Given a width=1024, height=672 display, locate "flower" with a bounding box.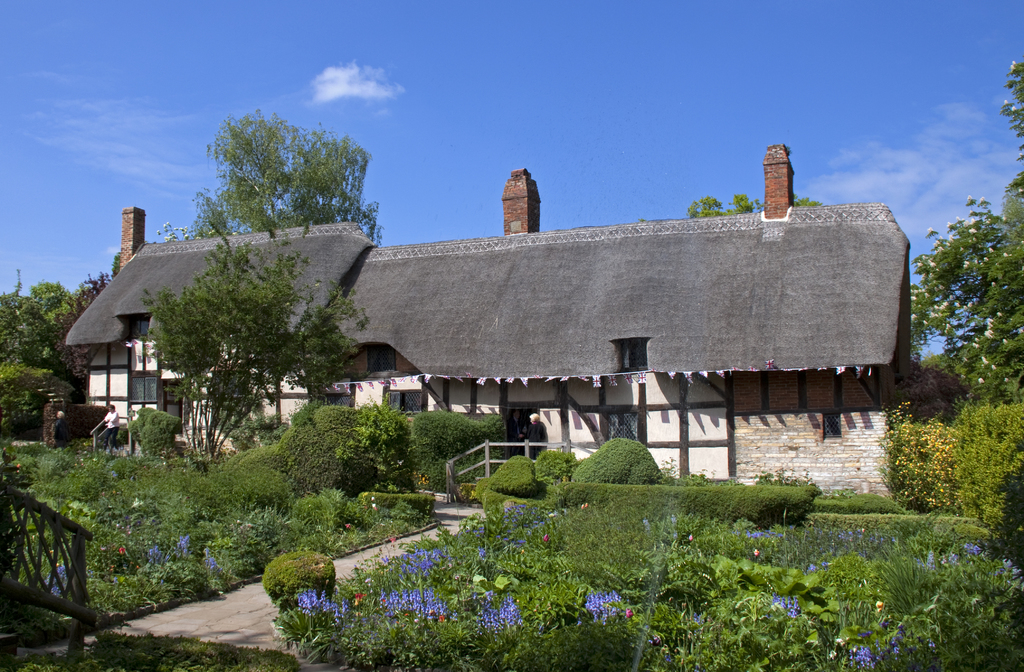
Located: (372, 501, 381, 513).
